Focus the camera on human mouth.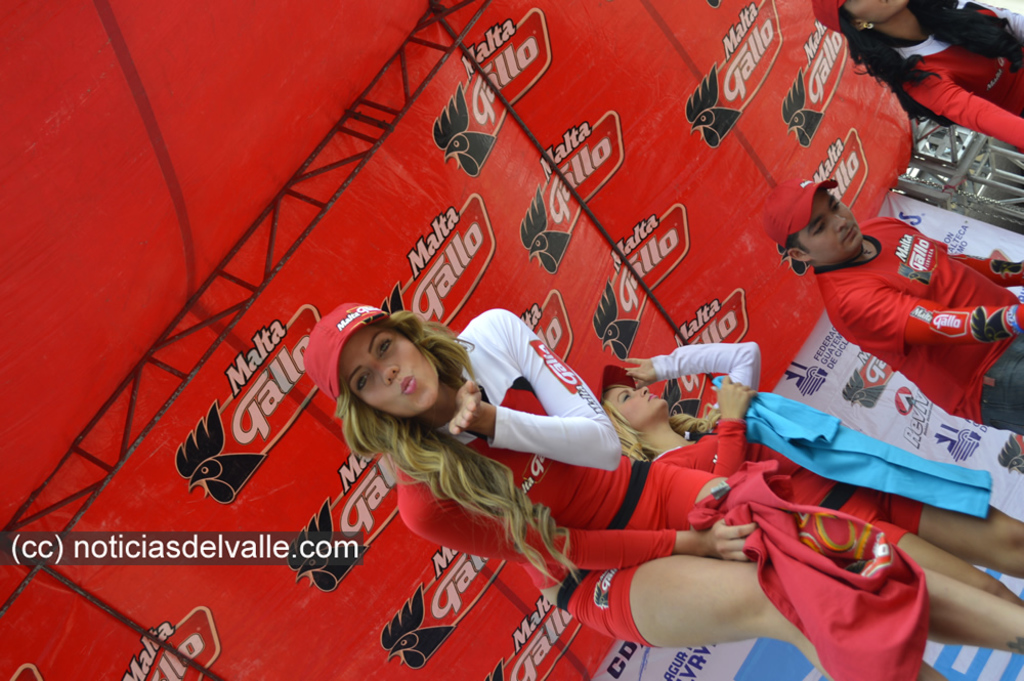
Focus region: 840, 232, 857, 246.
